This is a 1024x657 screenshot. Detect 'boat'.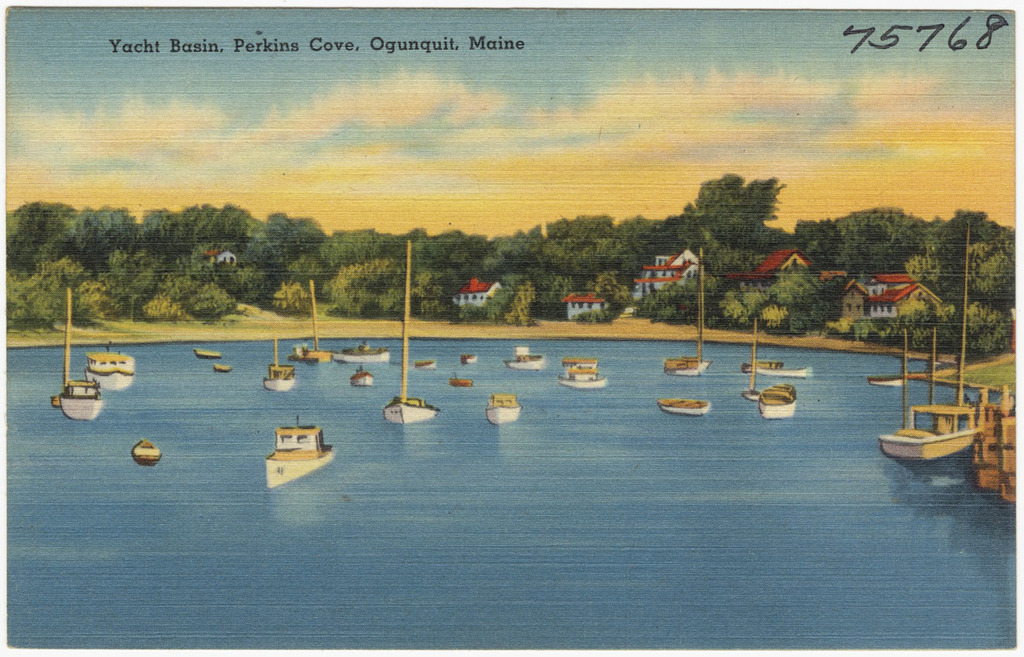
l=865, t=375, r=907, b=387.
